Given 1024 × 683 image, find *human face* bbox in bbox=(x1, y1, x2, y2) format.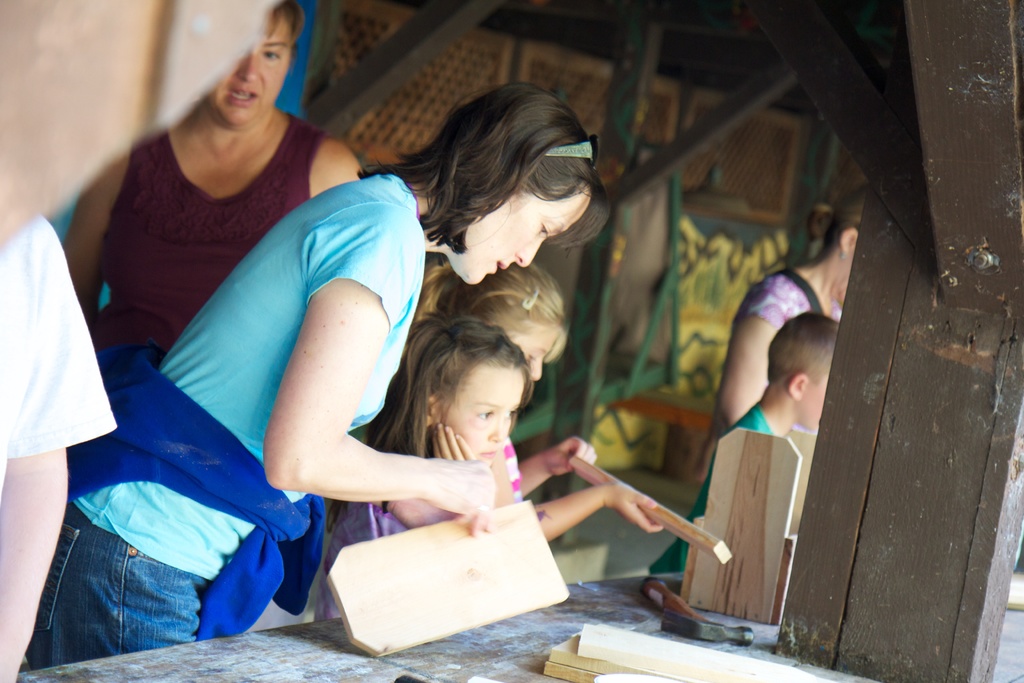
bbox=(513, 323, 558, 377).
